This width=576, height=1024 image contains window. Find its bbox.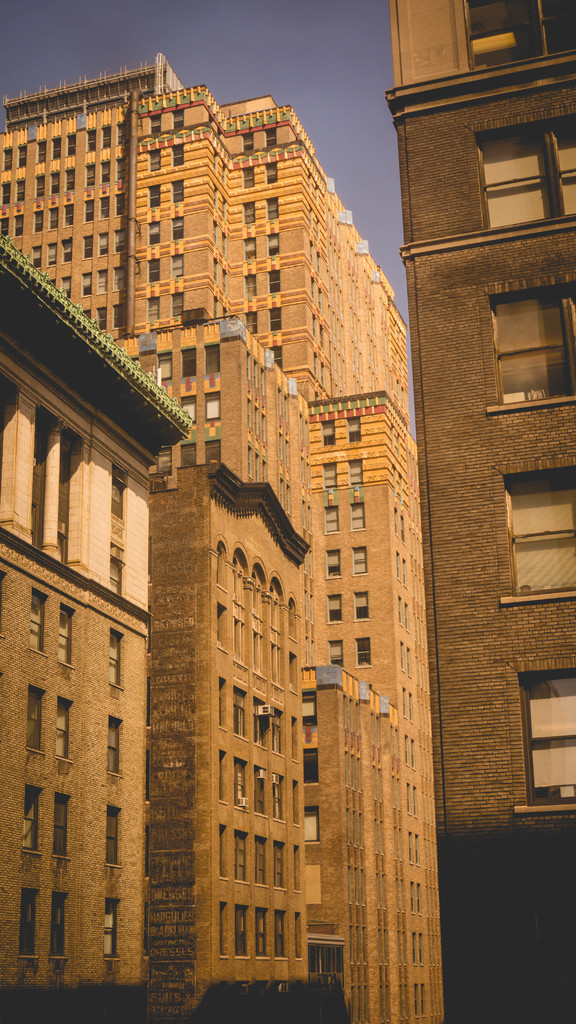
{"x1": 1, "y1": 180, "x2": 12, "y2": 206}.
